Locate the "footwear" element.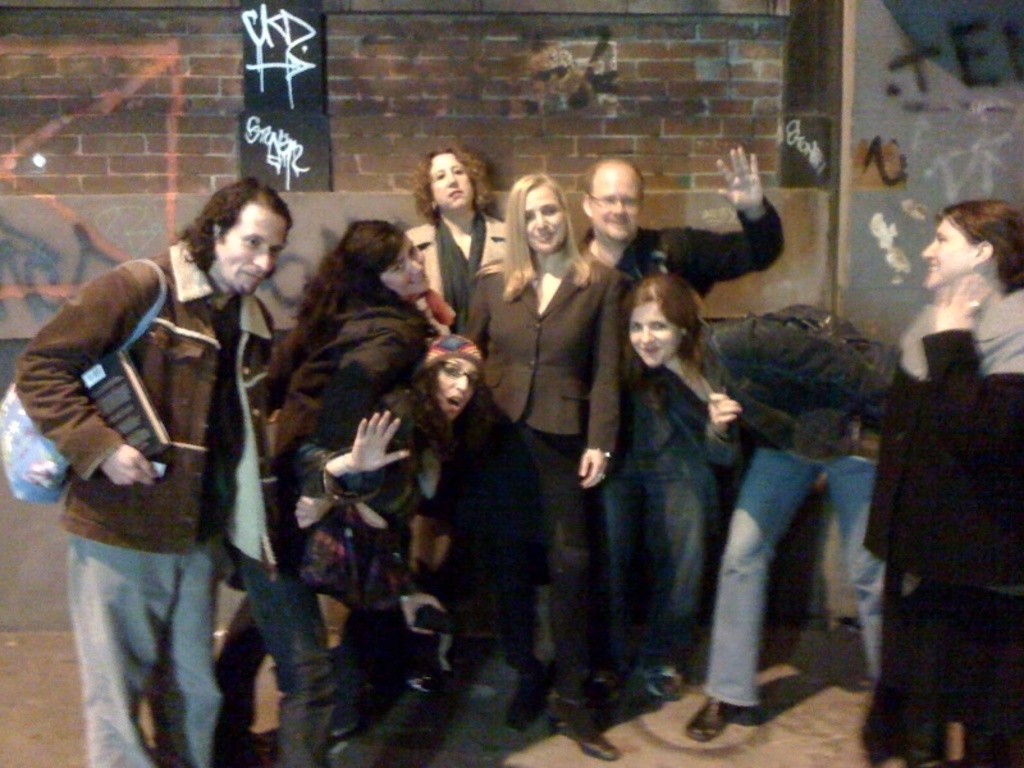
Element bbox: {"left": 545, "top": 714, "right": 613, "bottom": 755}.
